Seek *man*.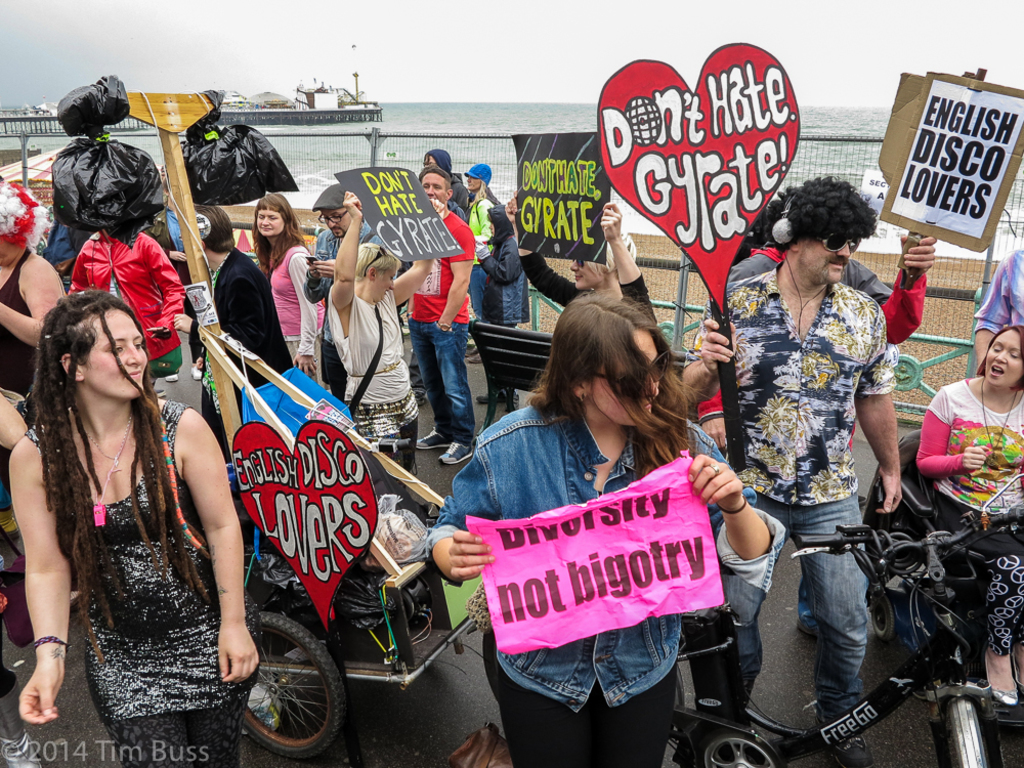
region(681, 176, 899, 767).
